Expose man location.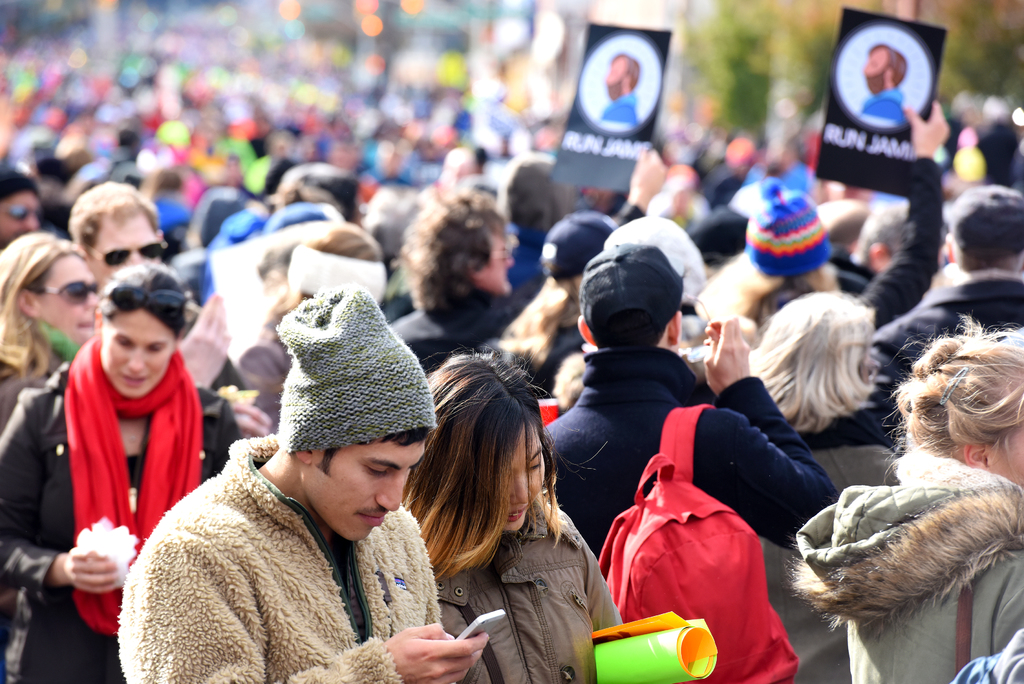
Exposed at 86, 366, 489, 683.
